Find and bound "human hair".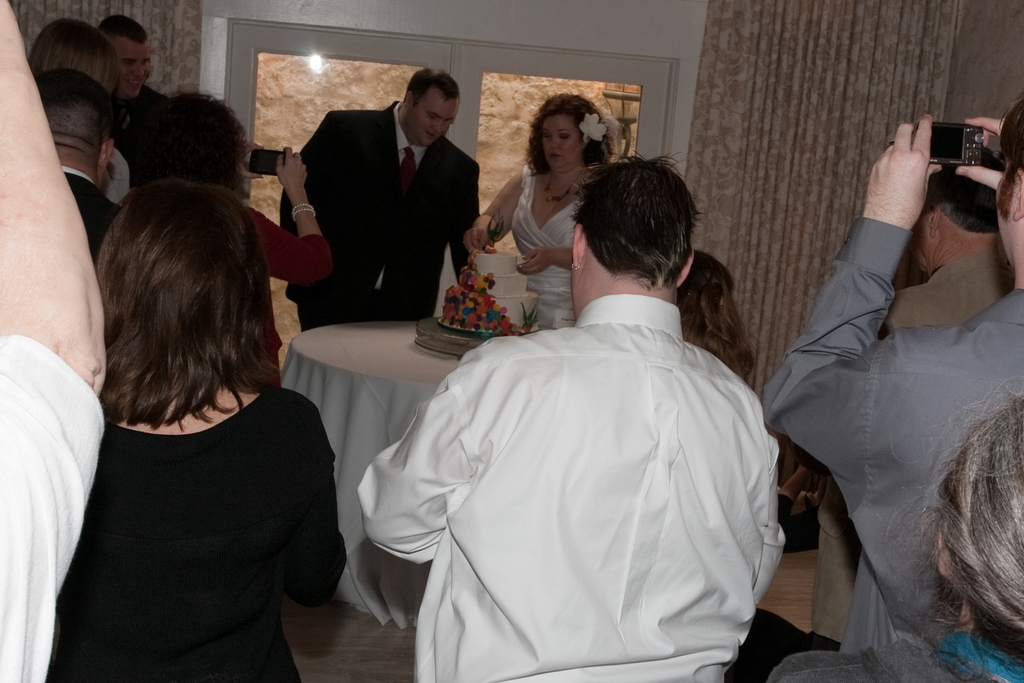
Bound: 94:10:147:47.
